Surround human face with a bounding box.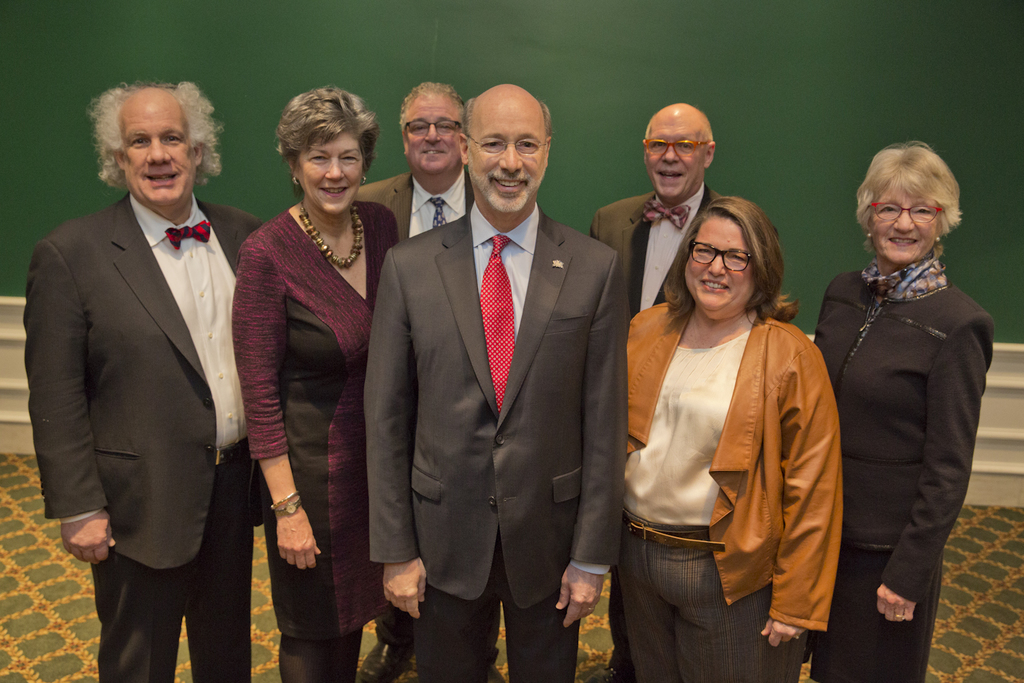
{"left": 643, "top": 123, "right": 705, "bottom": 207}.
